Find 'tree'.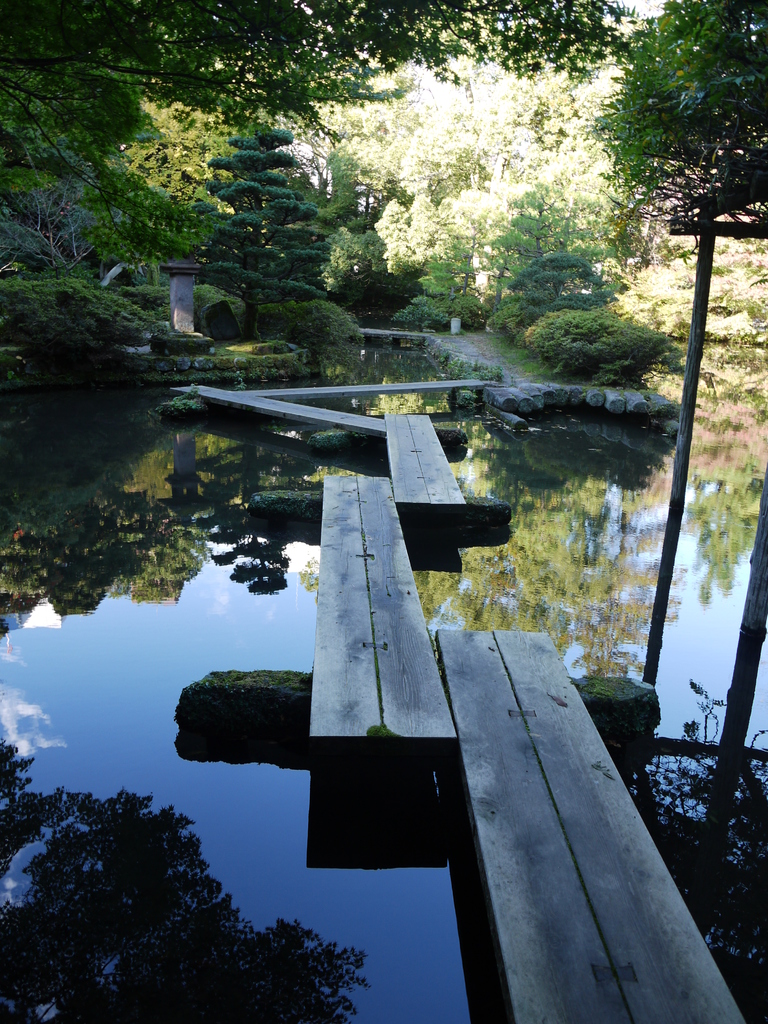
595, 0, 767, 231.
